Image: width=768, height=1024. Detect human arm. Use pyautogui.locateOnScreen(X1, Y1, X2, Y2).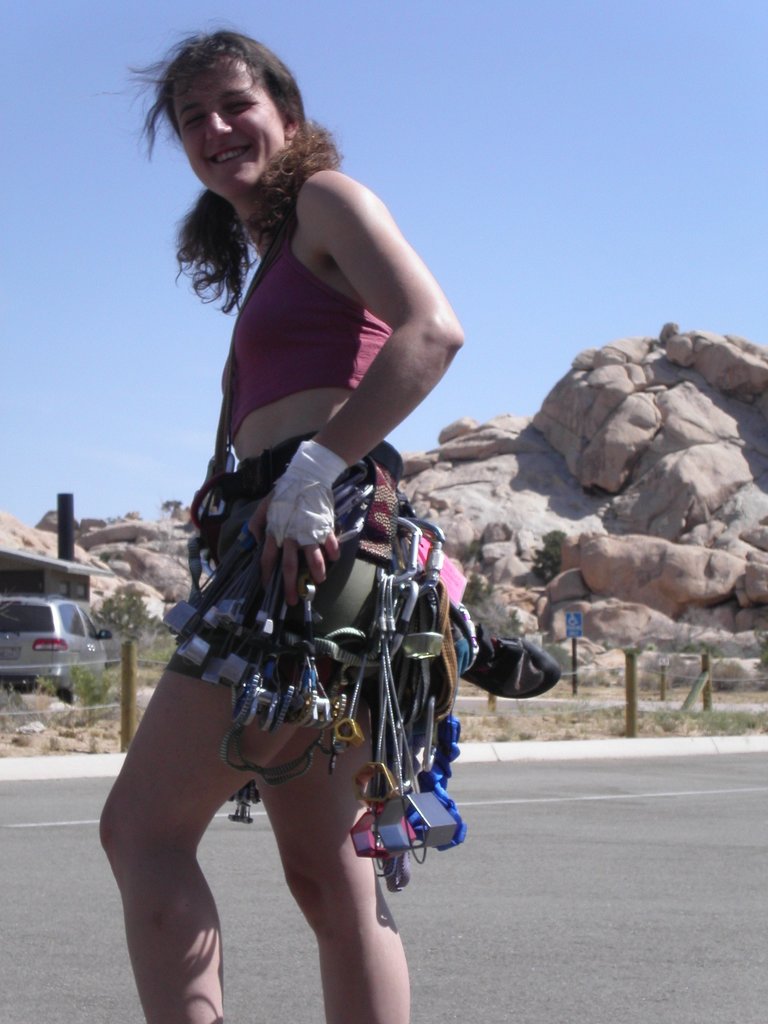
pyautogui.locateOnScreen(281, 177, 455, 484).
